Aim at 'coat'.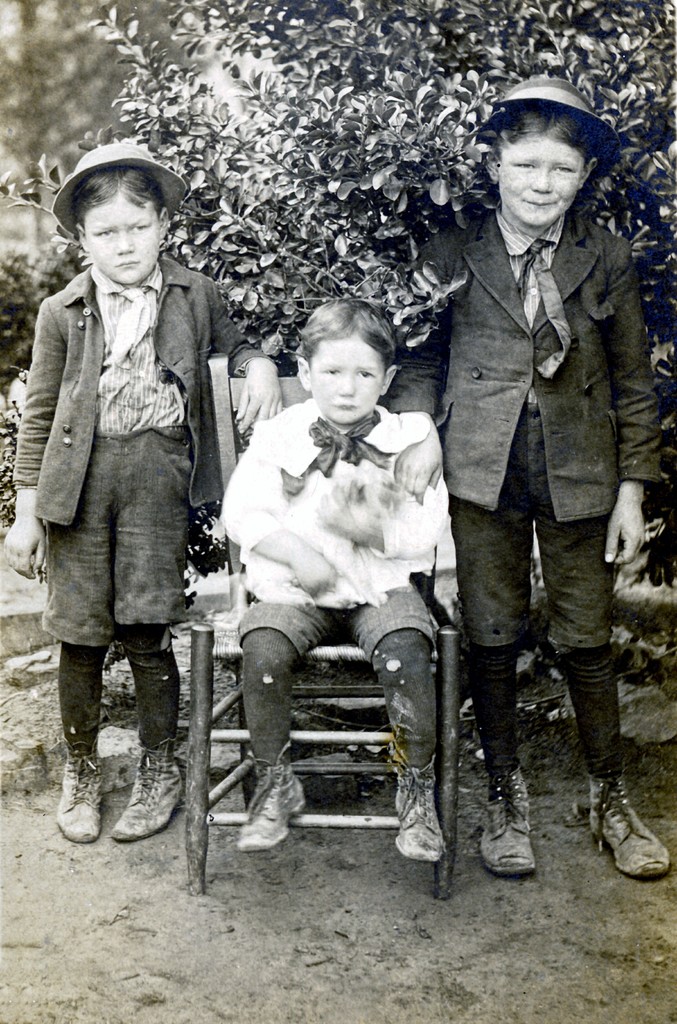
Aimed at left=26, top=196, right=236, bottom=662.
